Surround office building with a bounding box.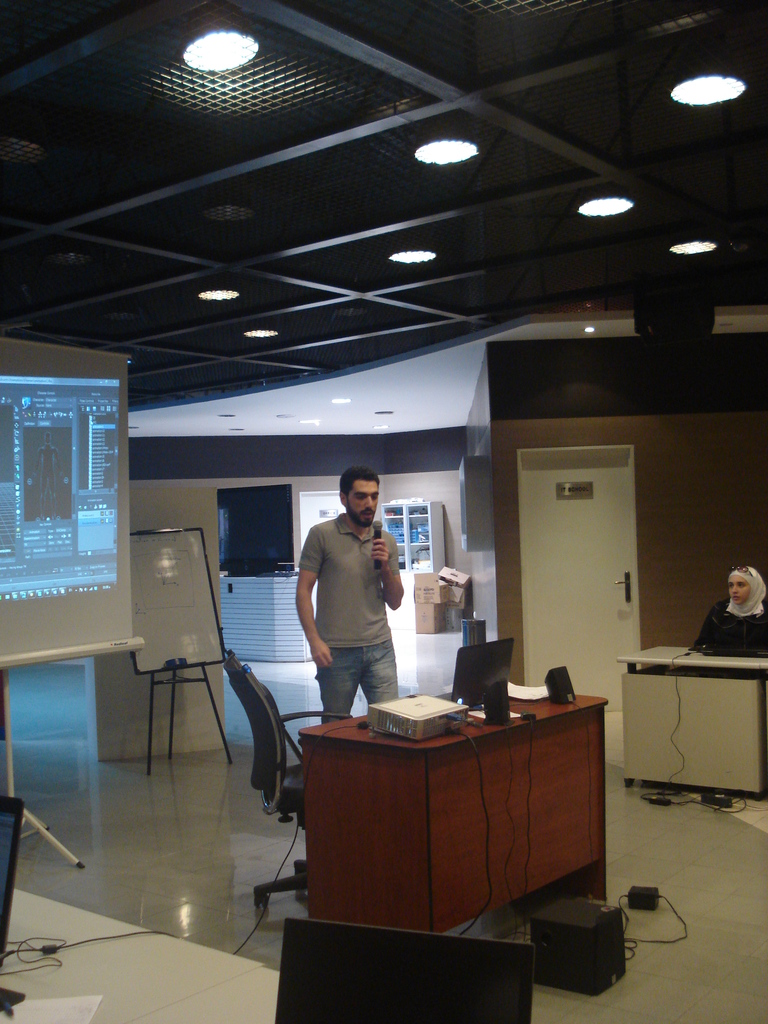
box(64, 0, 723, 1023).
